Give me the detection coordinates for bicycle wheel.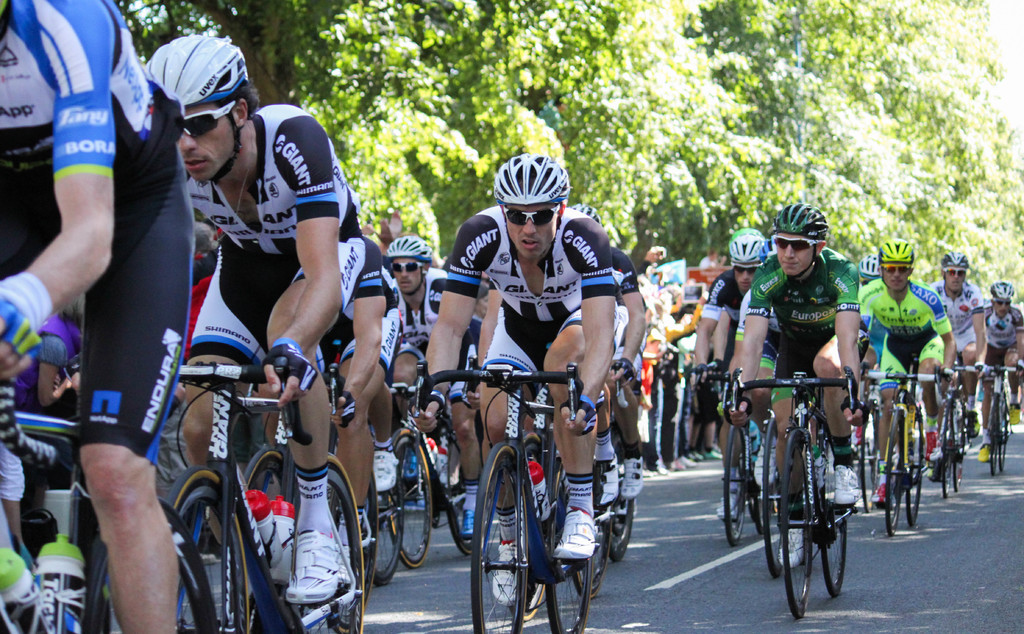
[161, 461, 250, 633].
